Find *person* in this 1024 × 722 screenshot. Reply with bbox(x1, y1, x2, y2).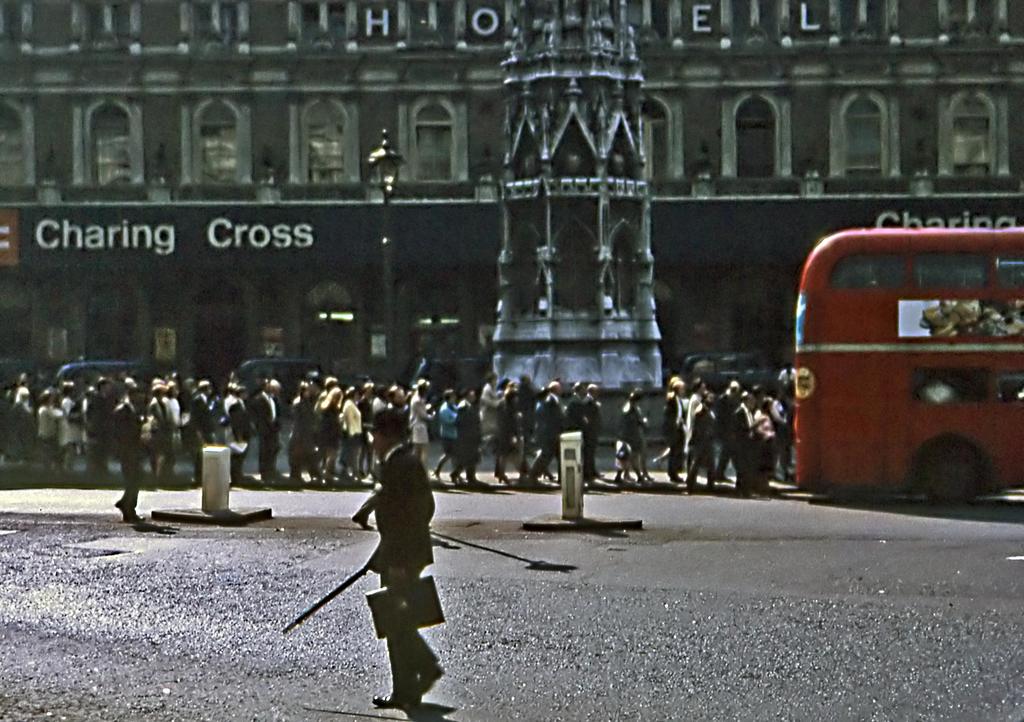
bbox(671, 388, 728, 493).
